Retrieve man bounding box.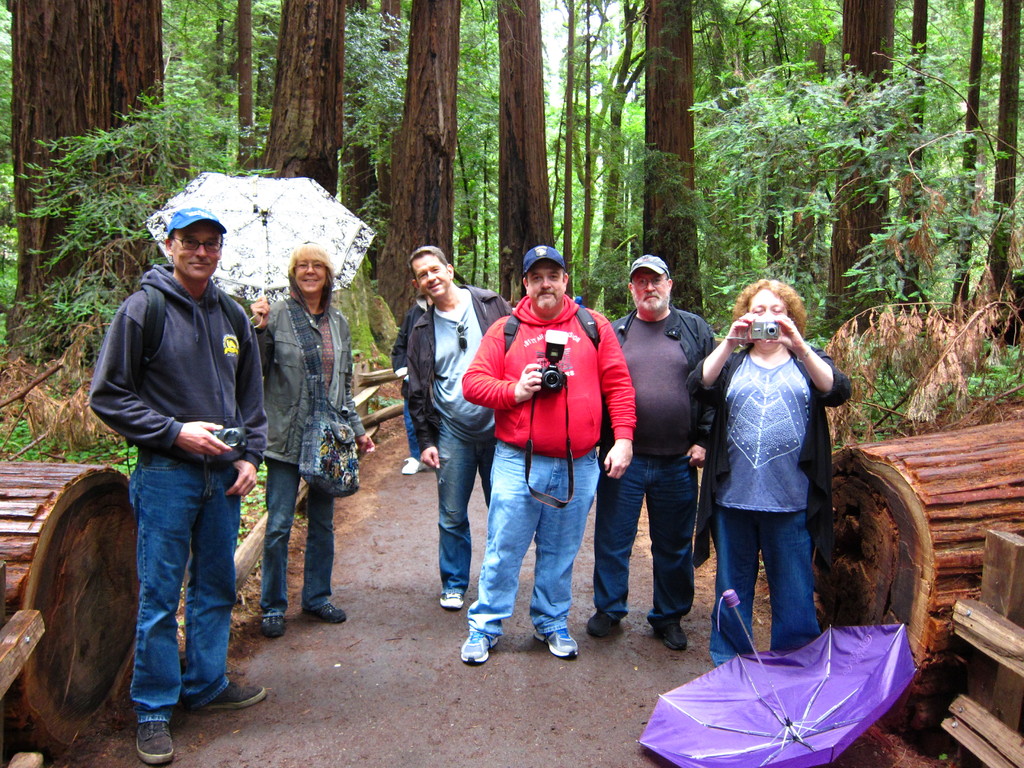
Bounding box: [left=454, top=244, right=640, bottom=664].
